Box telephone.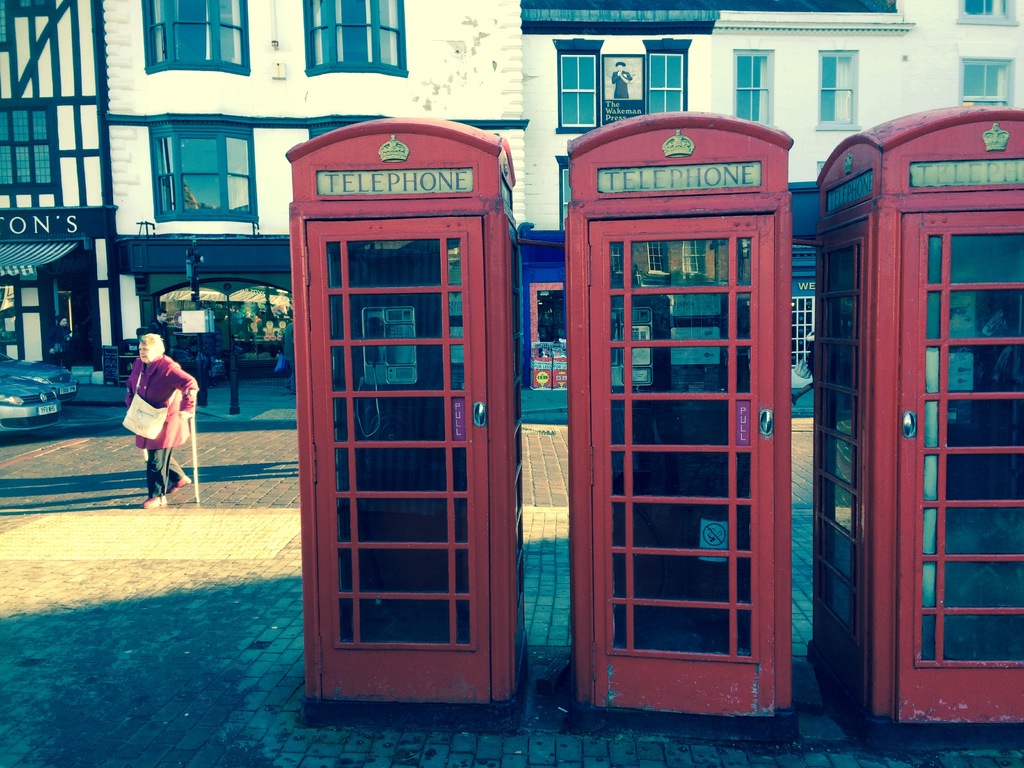
[x1=360, y1=311, x2=416, y2=436].
